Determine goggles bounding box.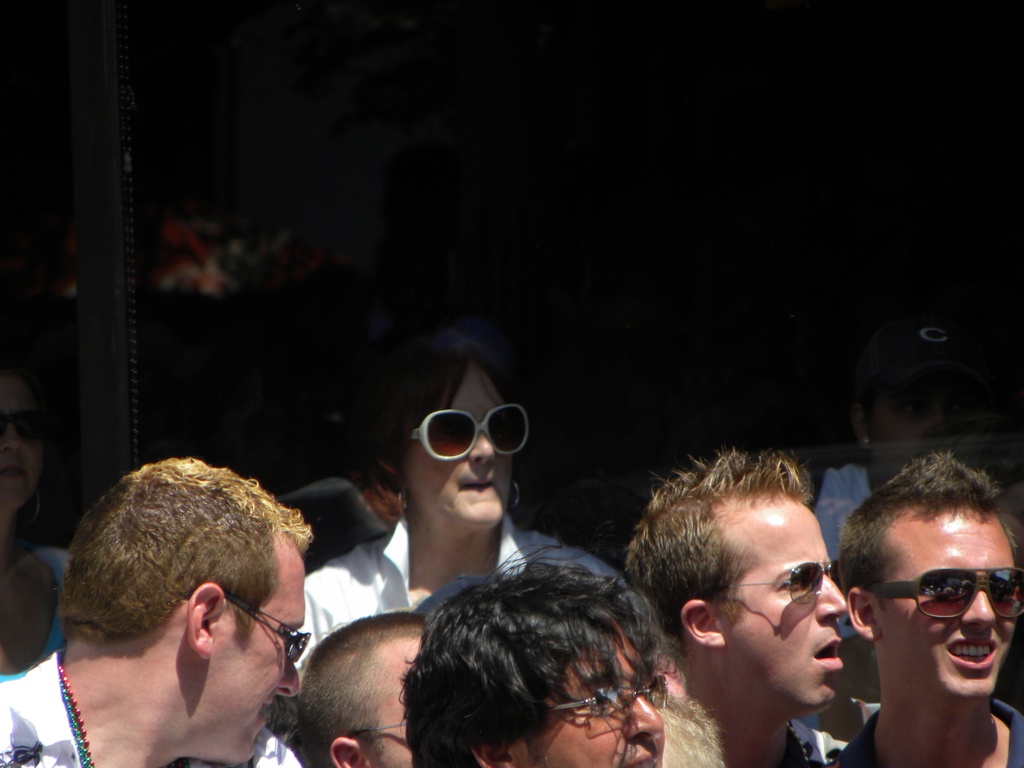
Determined: [left=726, top=561, right=848, bottom=604].
